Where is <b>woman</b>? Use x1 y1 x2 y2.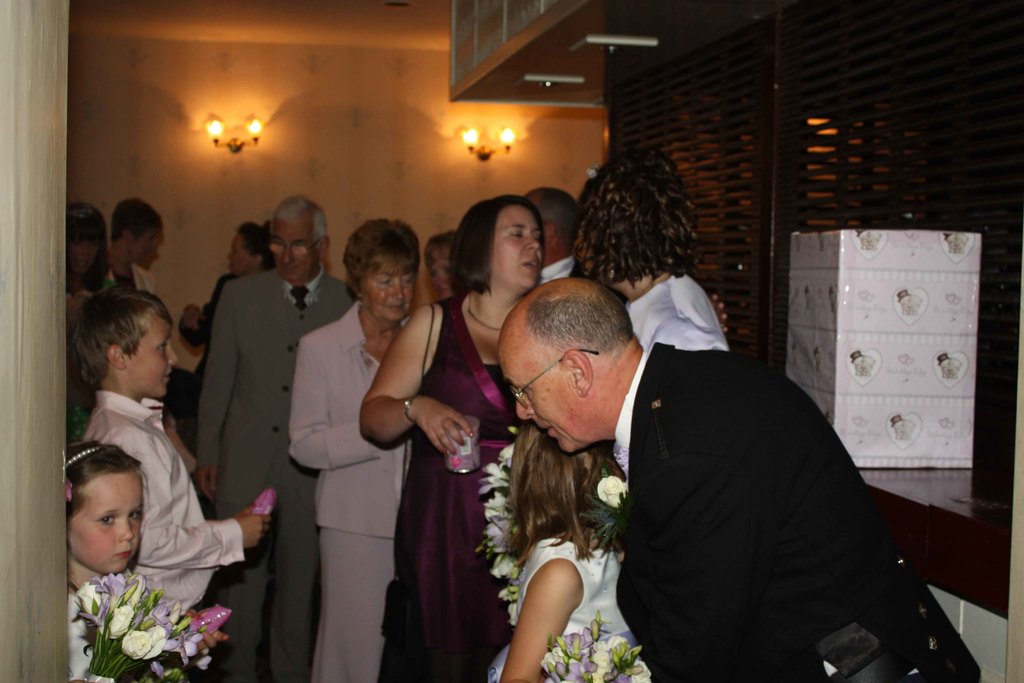
362 193 545 682.
